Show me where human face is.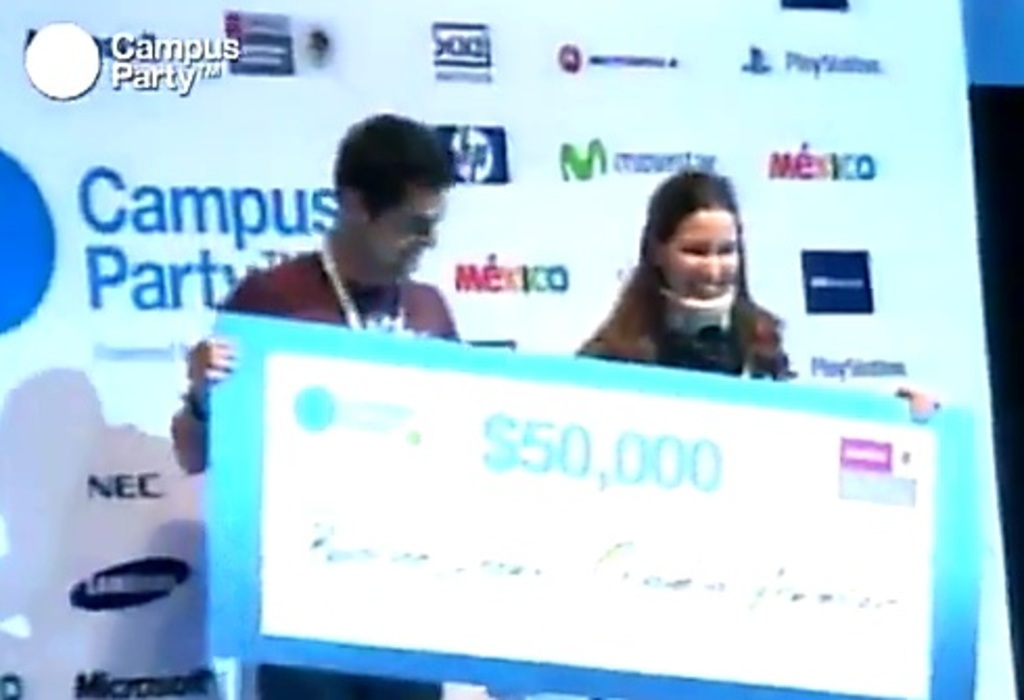
human face is at [665,211,744,305].
